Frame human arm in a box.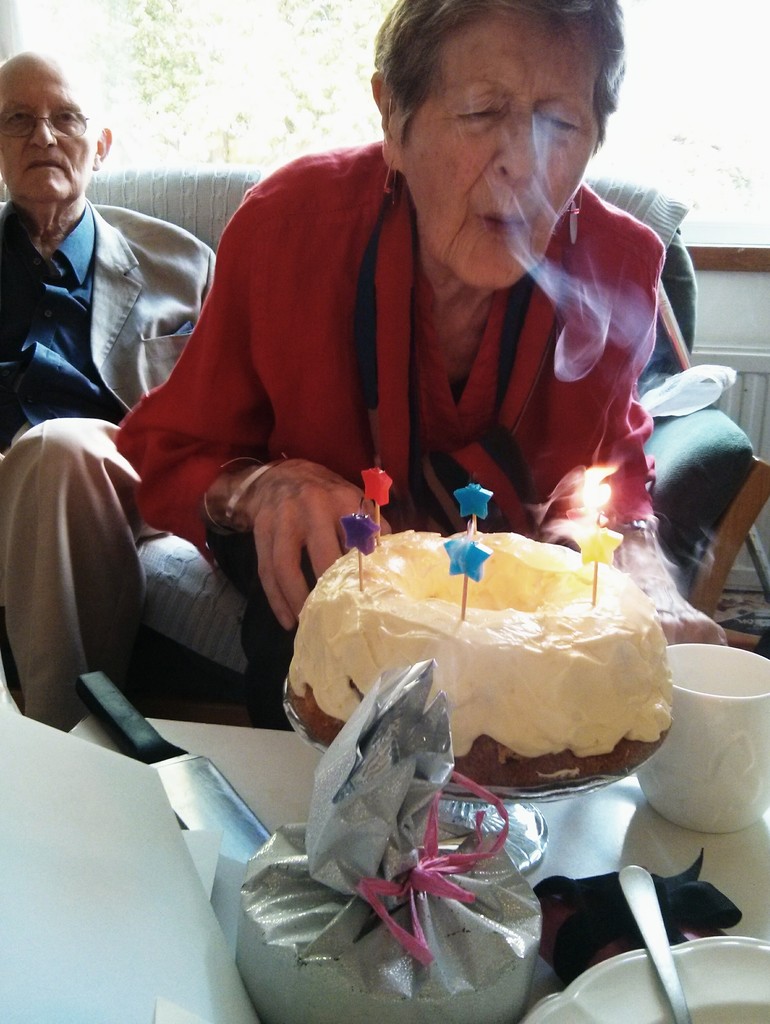
bbox=(556, 230, 761, 696).
